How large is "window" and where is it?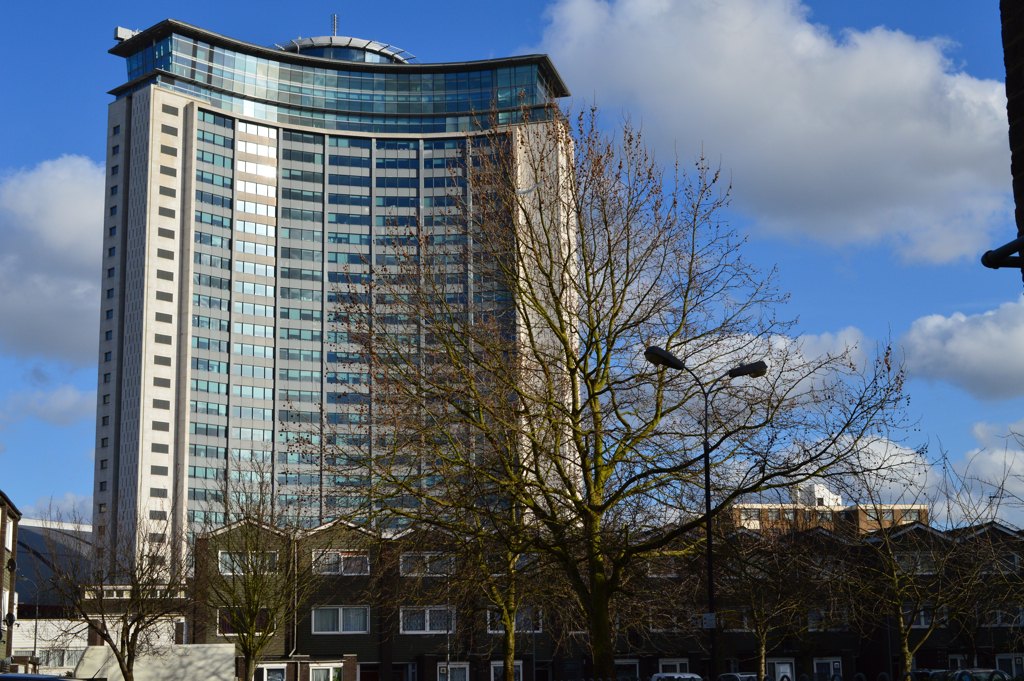
Bounding box: [311,606,370,638].
